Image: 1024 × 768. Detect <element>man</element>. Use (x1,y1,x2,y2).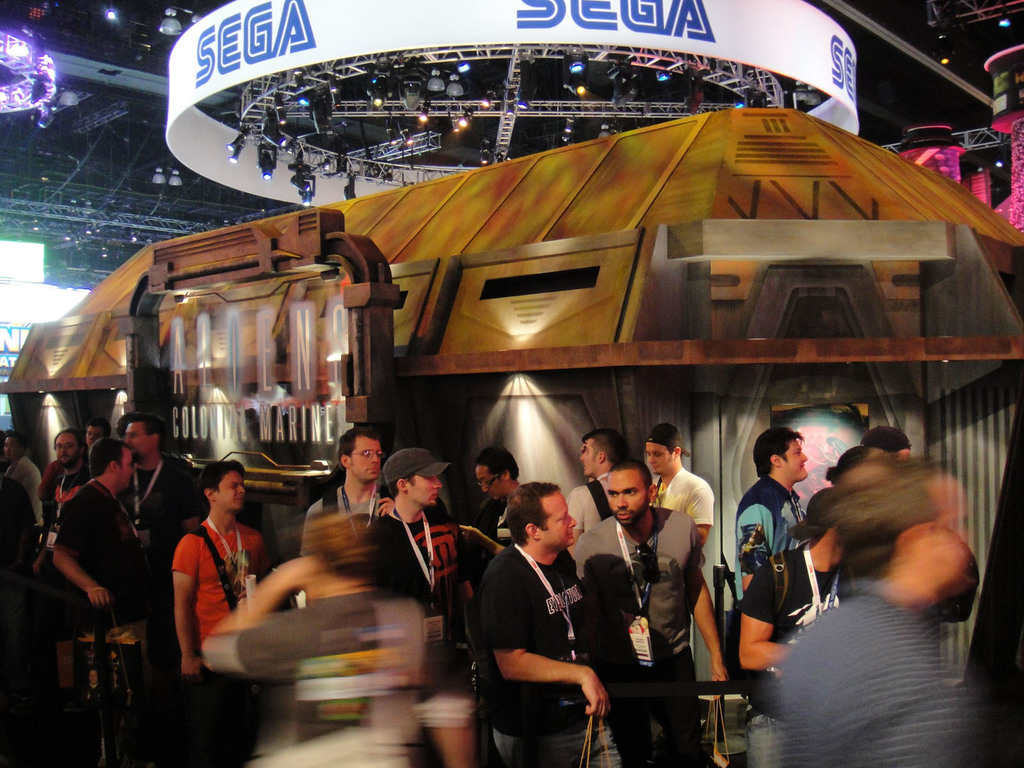
(571,463,723,767).
